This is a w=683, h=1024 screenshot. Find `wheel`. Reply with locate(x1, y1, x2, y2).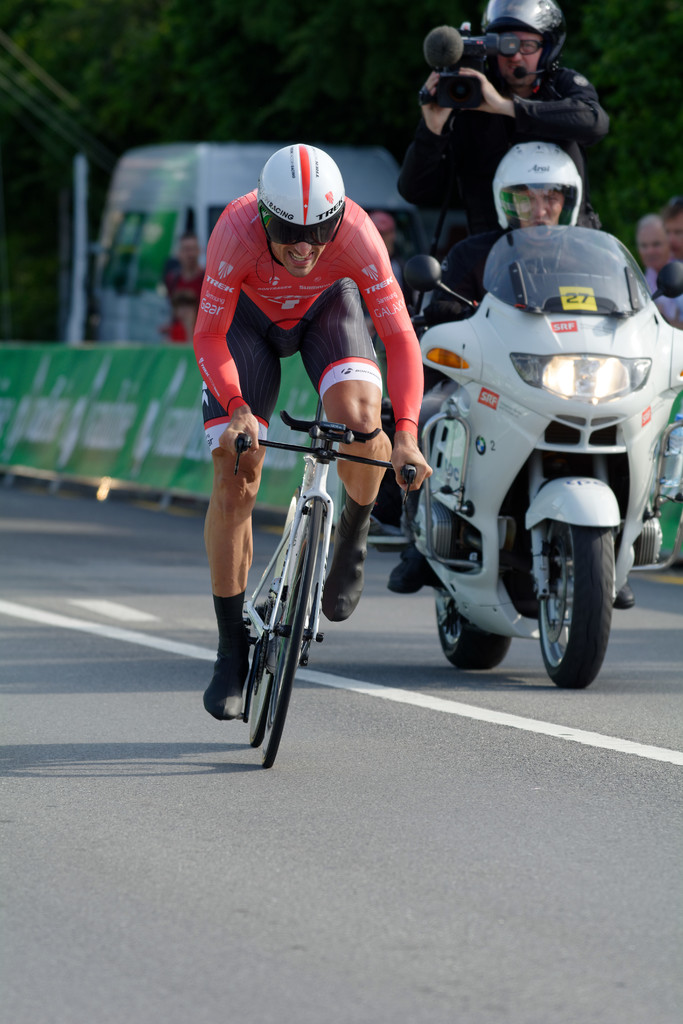
locate(429, 509, 513, 662).
